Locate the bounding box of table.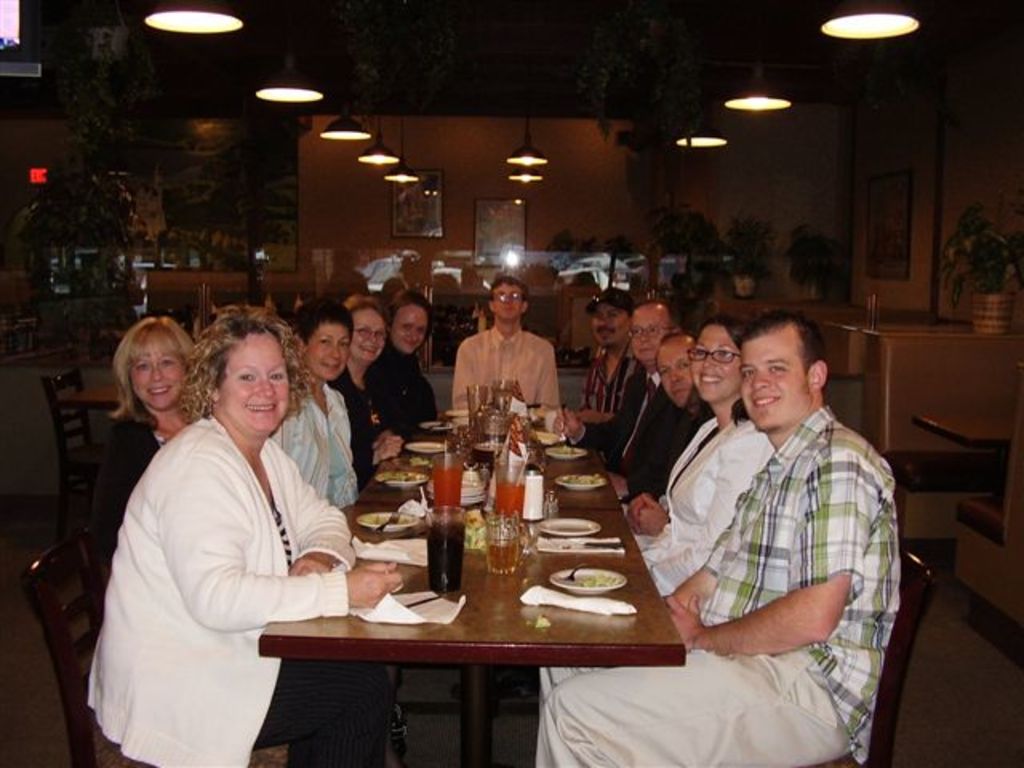
Bounding box: <bbox>246, 429, 690, 767</bbox>.
